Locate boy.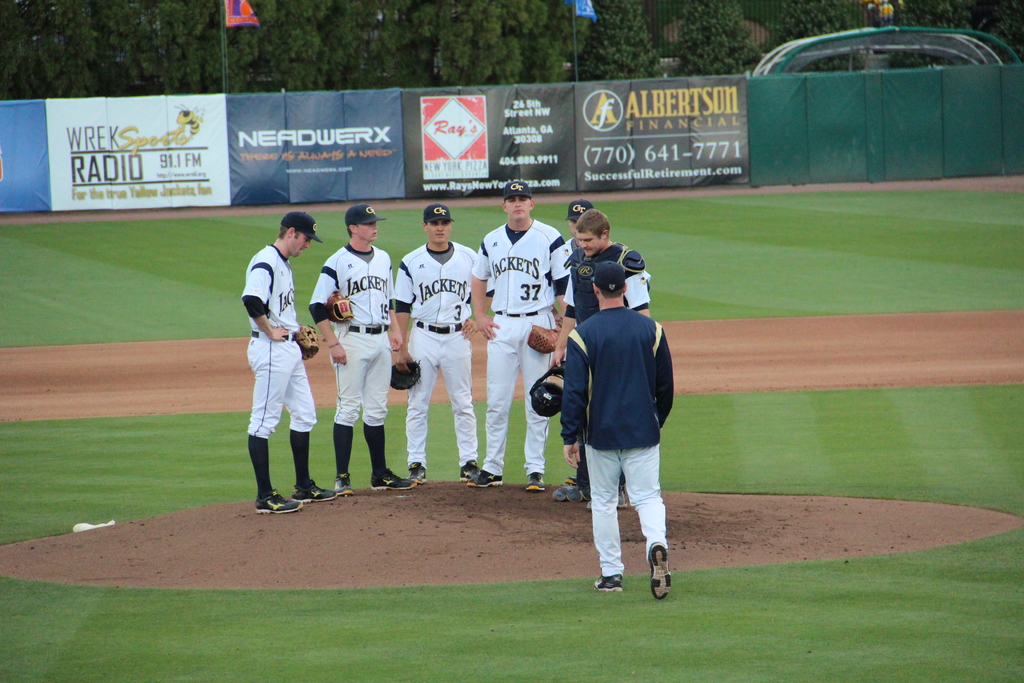
Bounding box: (564,258,687,588).
